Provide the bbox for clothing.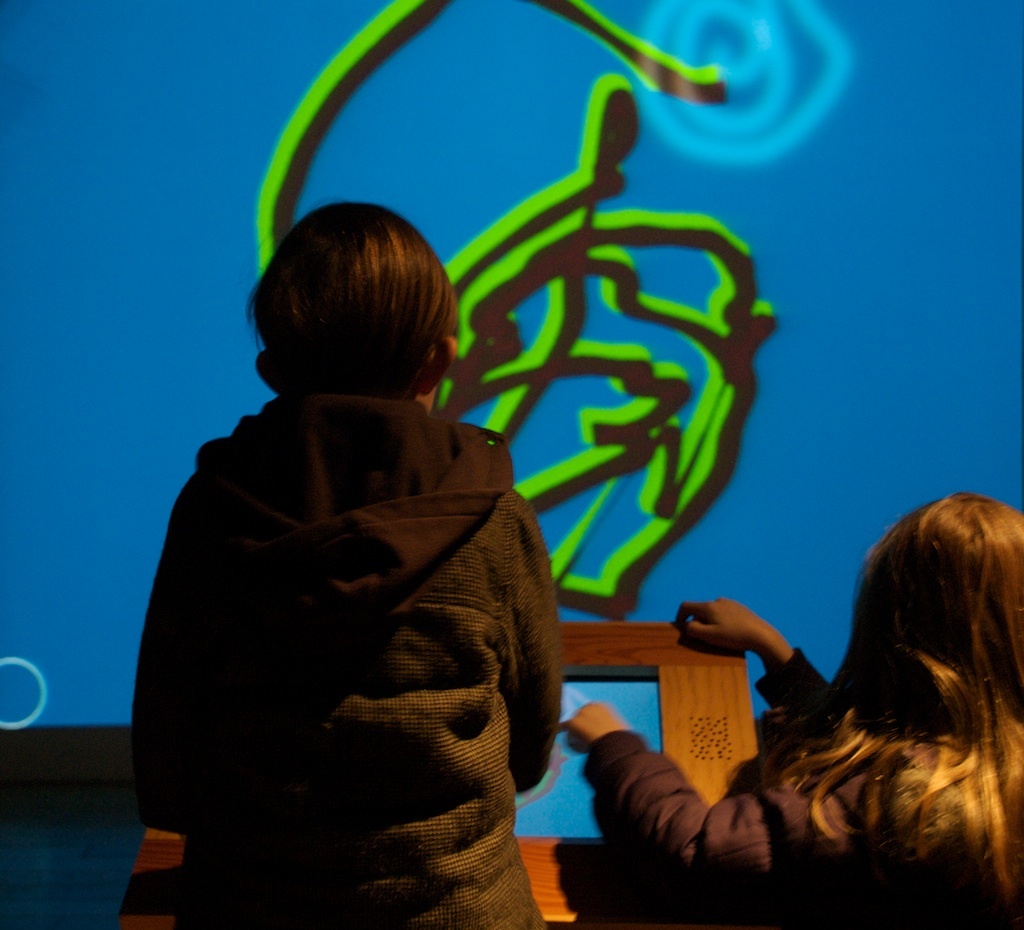
BBox(573, 643, 1023, 929).
